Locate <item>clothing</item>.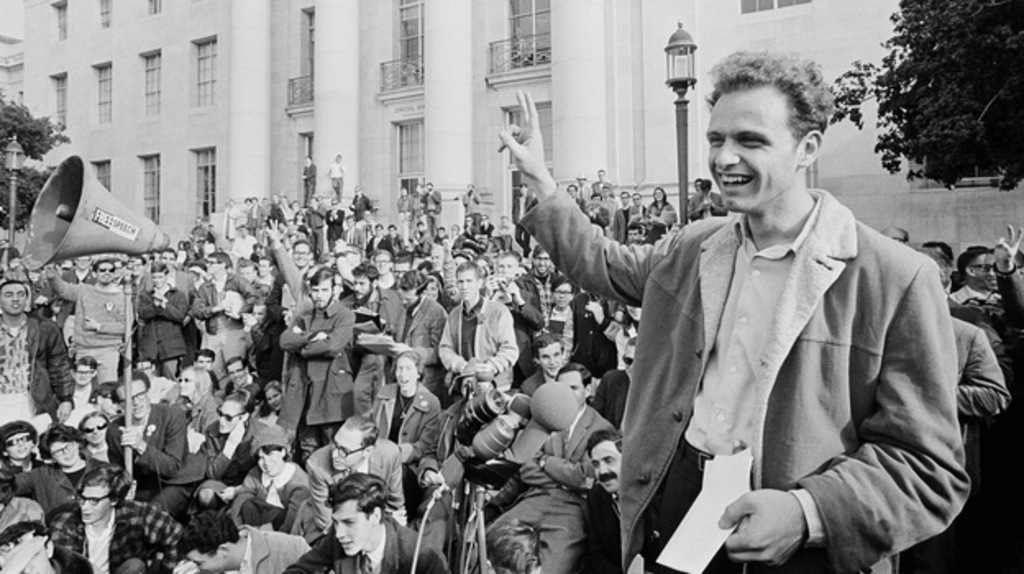
Bounding box: detection(610, 205, 635, 243).
